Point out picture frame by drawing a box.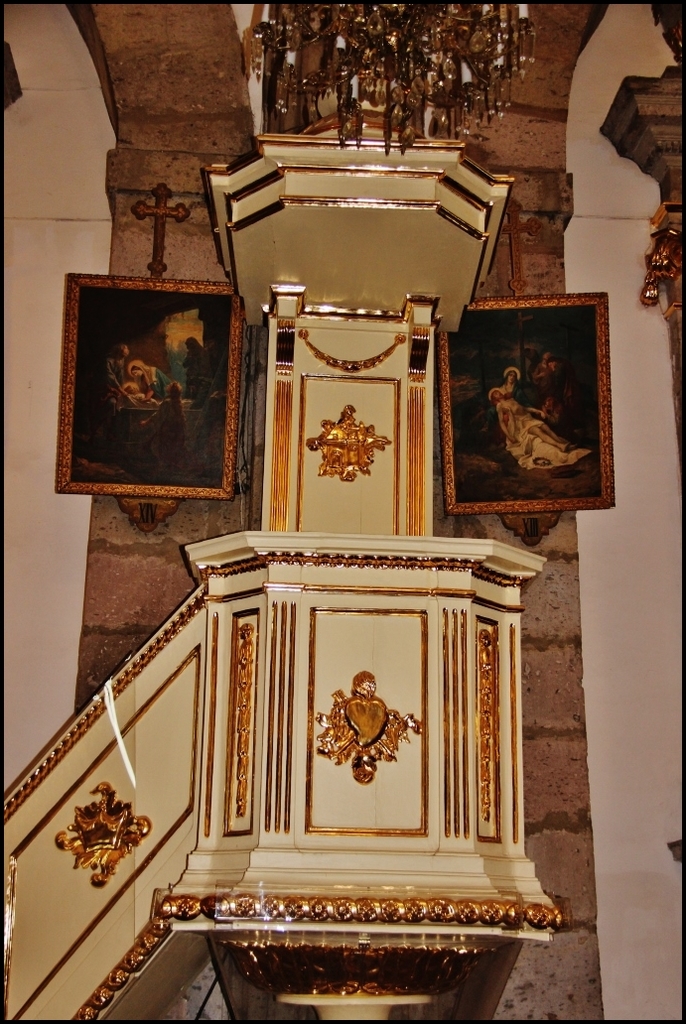
bbox=(434, 291, 623, 527).
